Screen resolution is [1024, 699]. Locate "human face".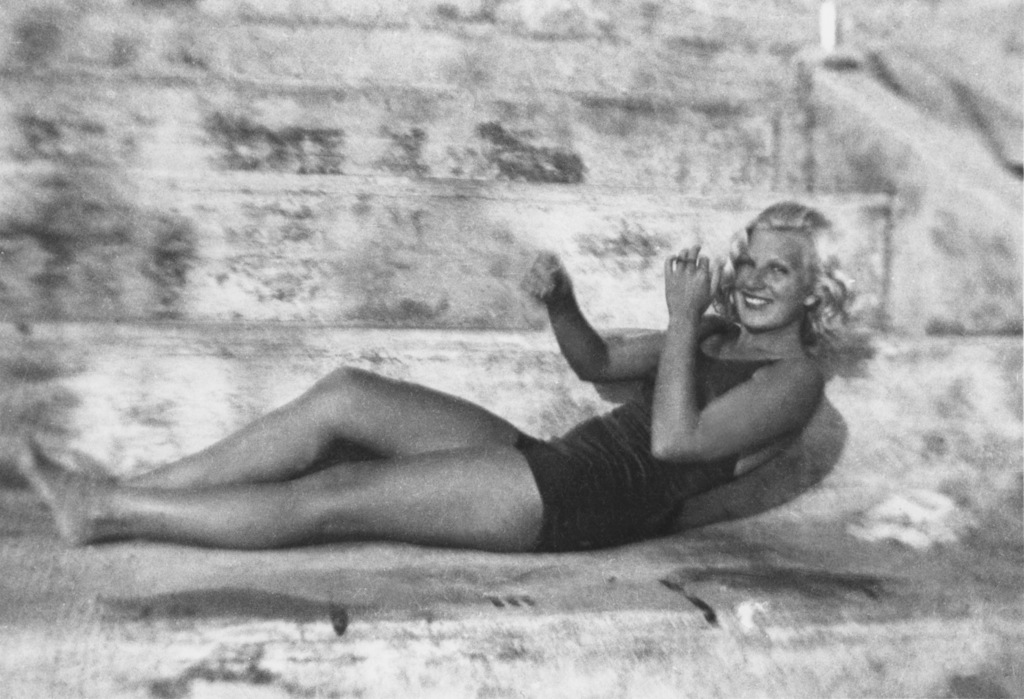
bbox=(733, 227, 805, 331).
